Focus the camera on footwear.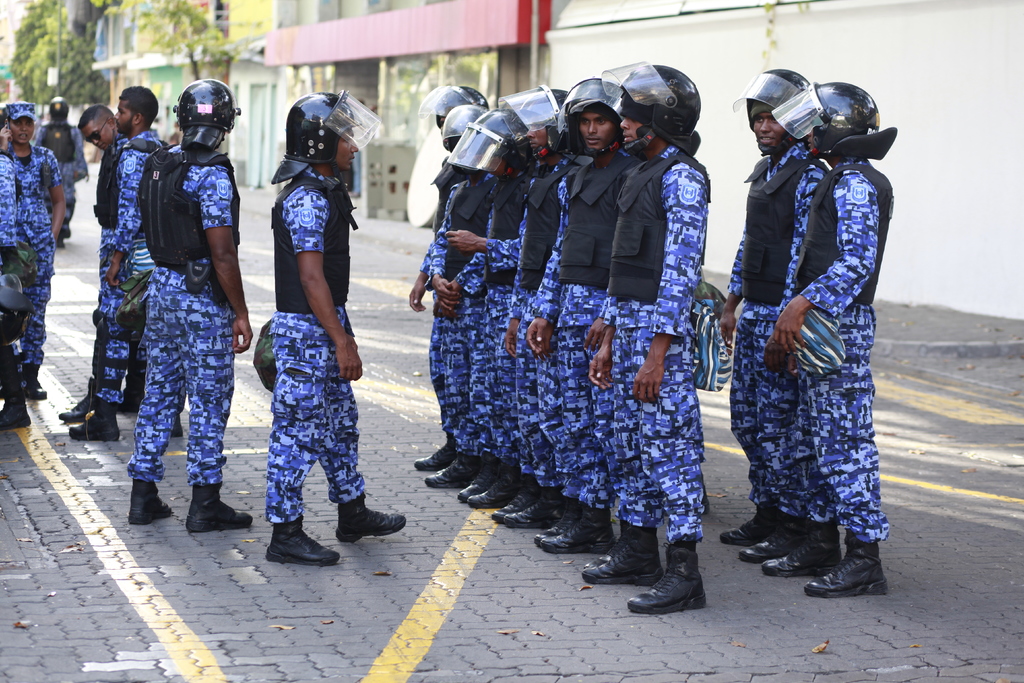
Focus region: x1=805, y1=541, x2=890, y2=595.
